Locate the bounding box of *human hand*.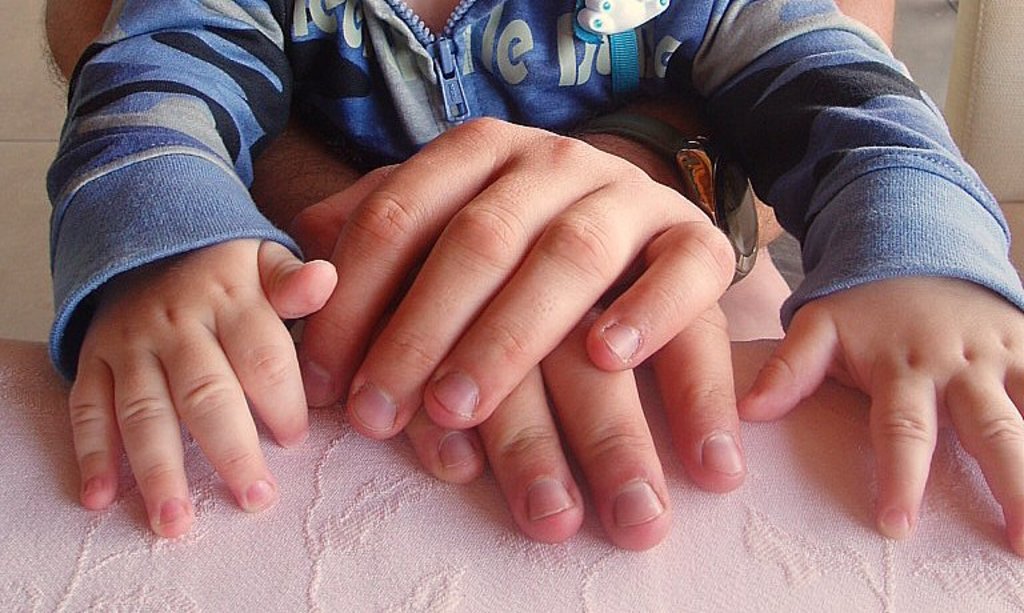
Bounding box: 736:273:1023:557.
